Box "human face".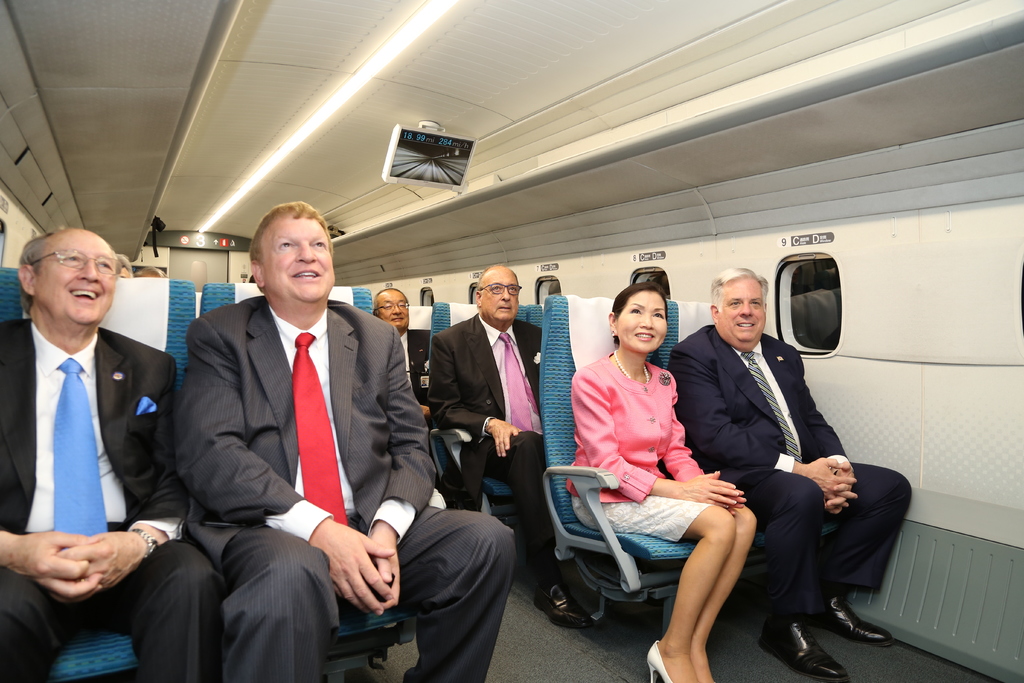
bbox=(376, 287, 410, 331).
